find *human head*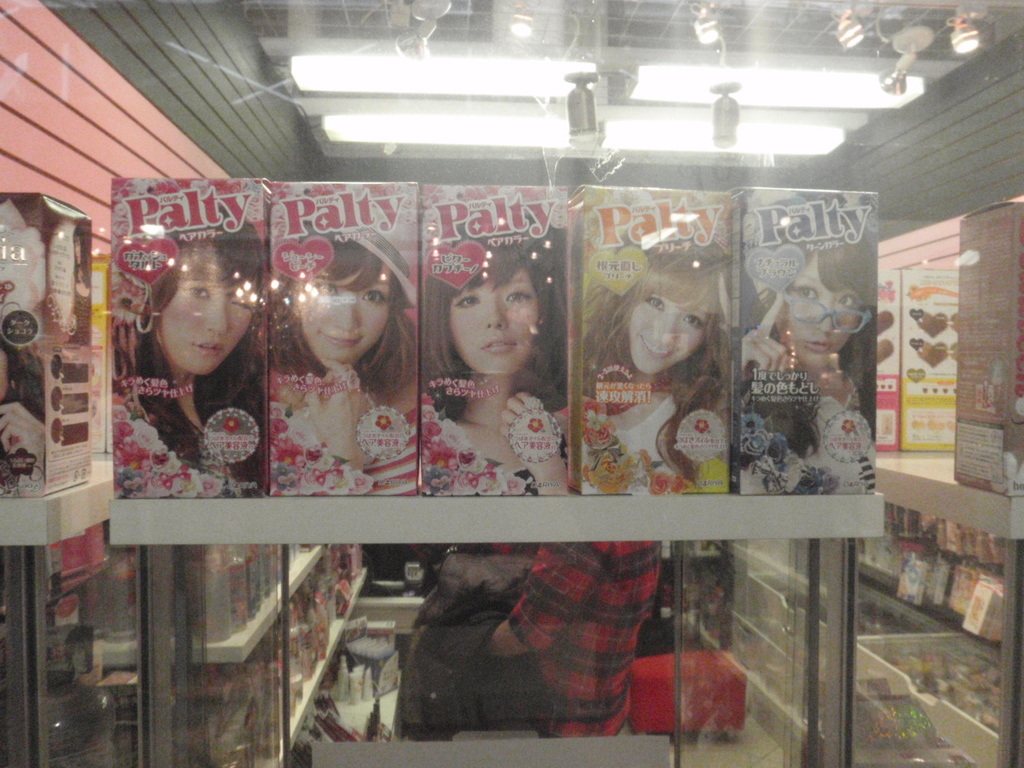
l=96, t=217, r=250, b=396
